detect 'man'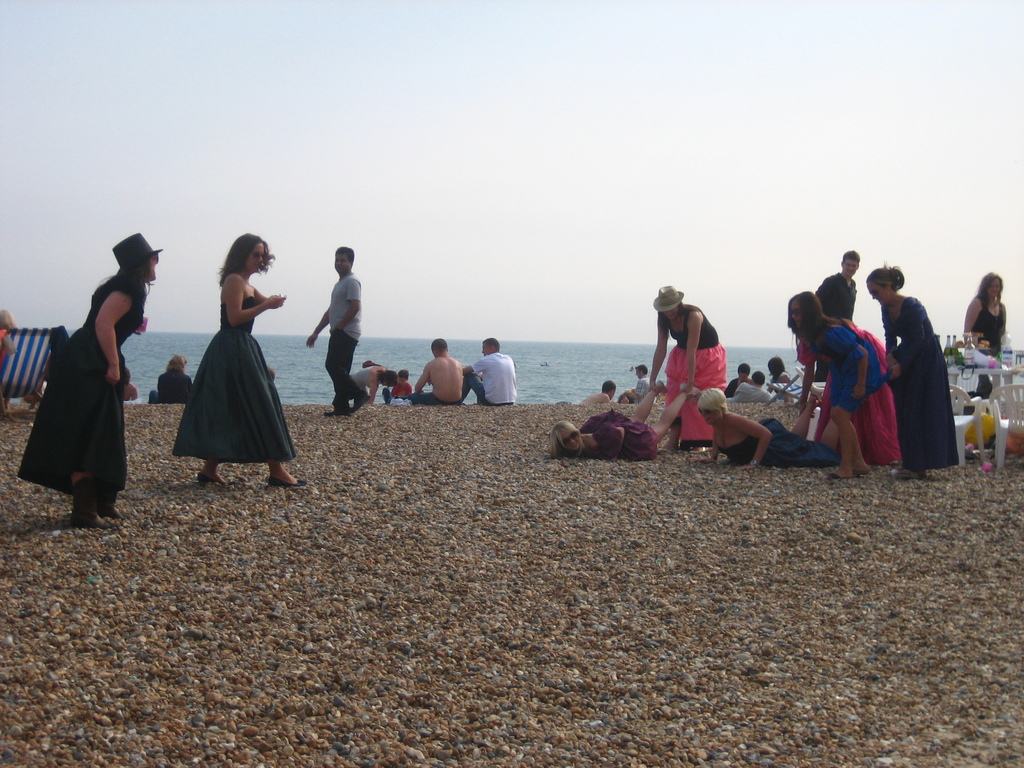
306 246 370 417
